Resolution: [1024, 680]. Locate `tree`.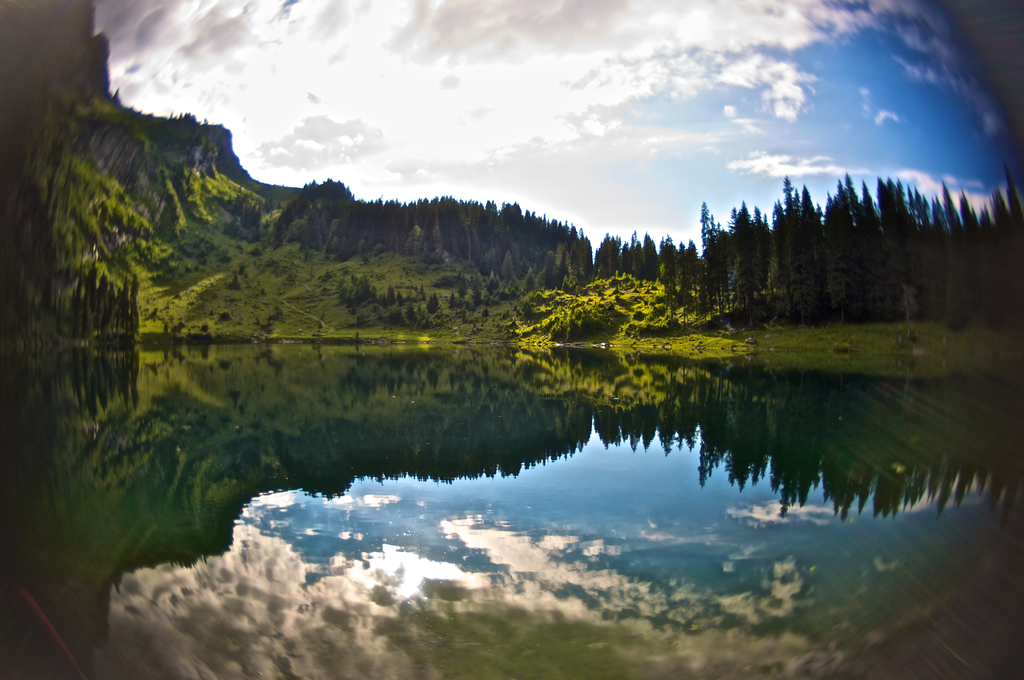
(x1=393, y1=200, x2=419, y2=259).
